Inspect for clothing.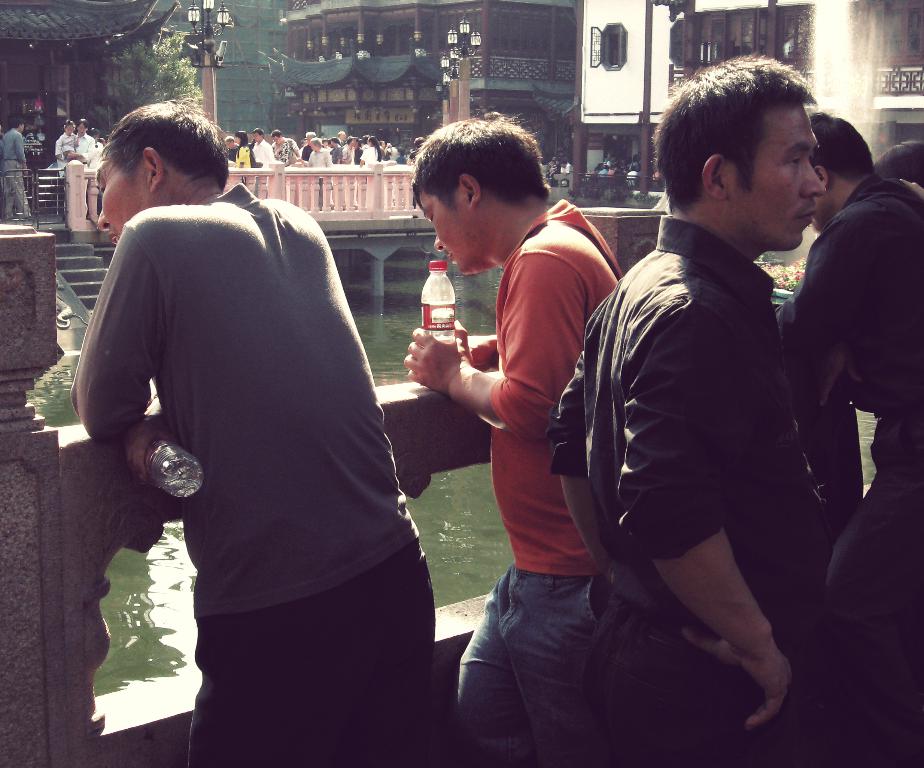
Inspection: box(762, 162, 923, 767).
